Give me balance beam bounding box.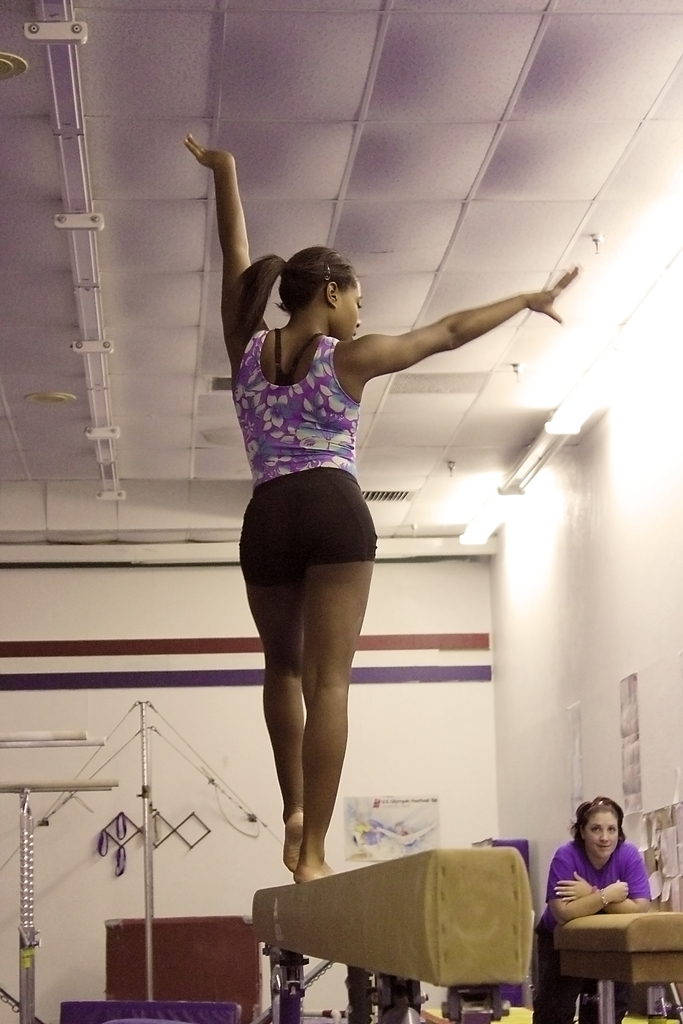
bbox(251, 848, 532, 986).
